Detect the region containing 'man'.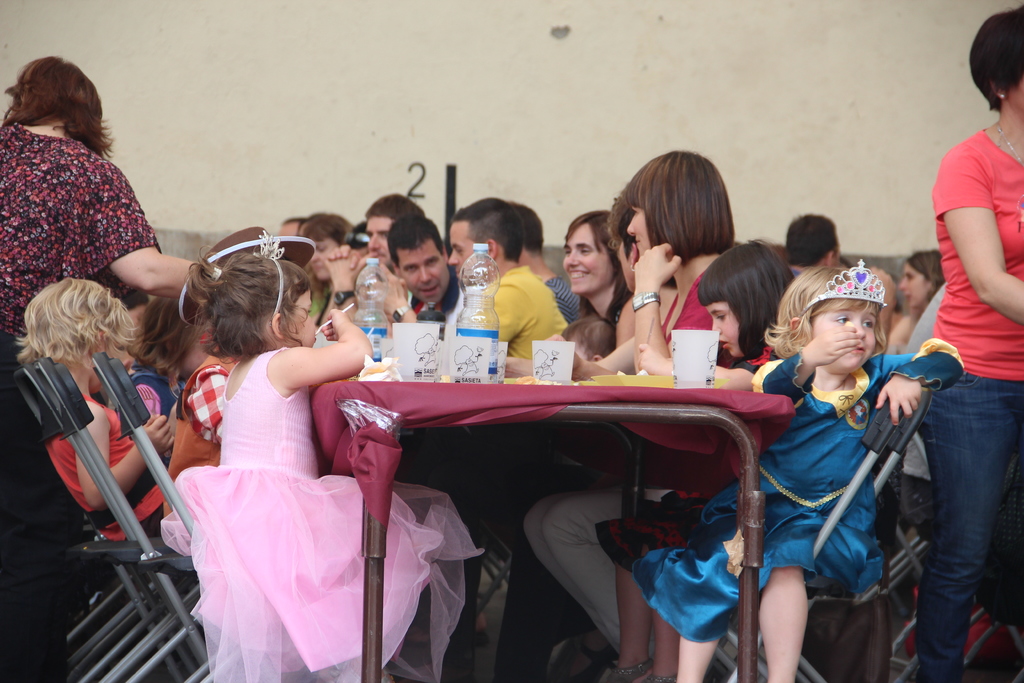
detection(785, 210, 842, 281).
